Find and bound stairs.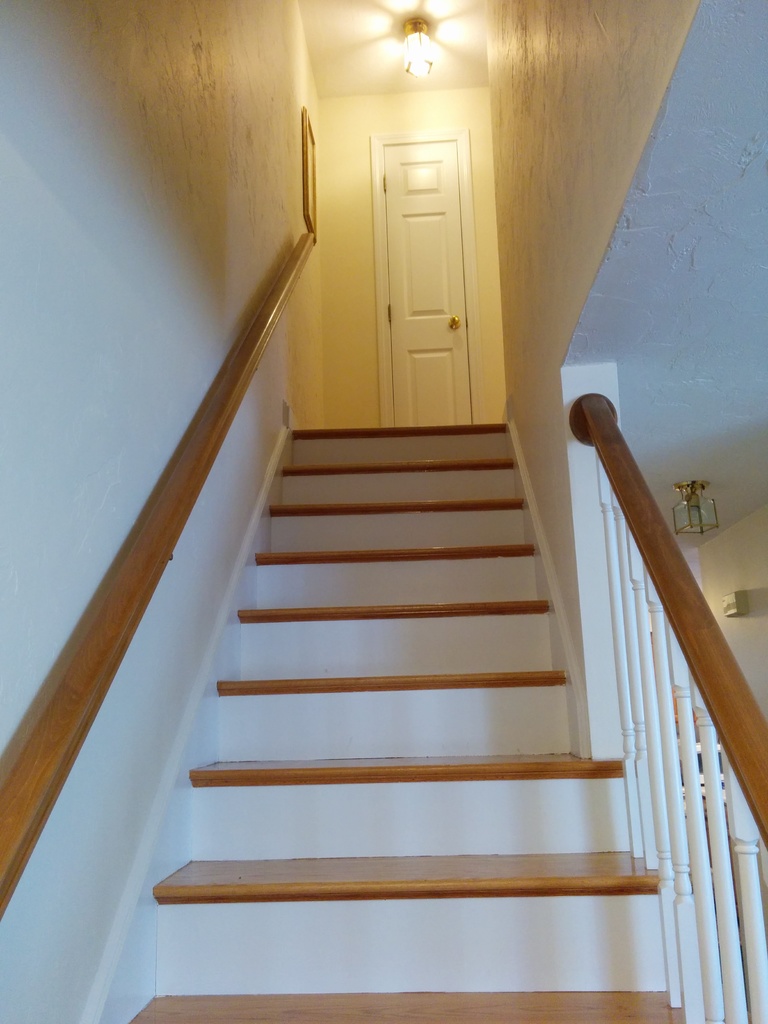
Bound: region(125, 422, 710, 1023).
